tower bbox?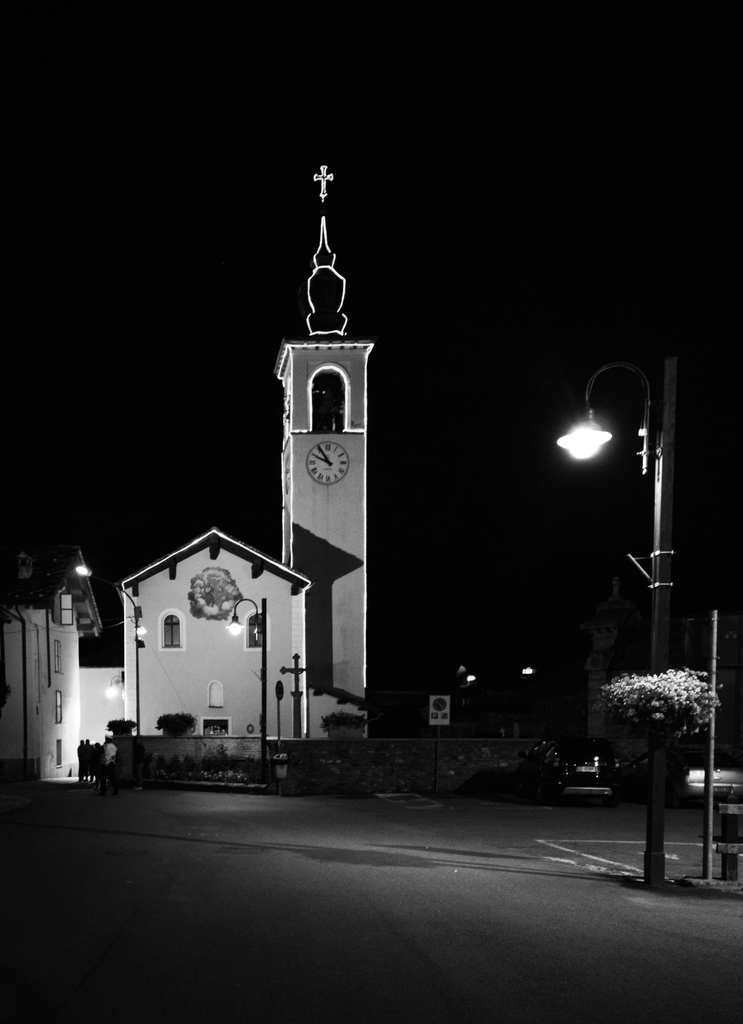
Rect(274, 156, 378, 733)
